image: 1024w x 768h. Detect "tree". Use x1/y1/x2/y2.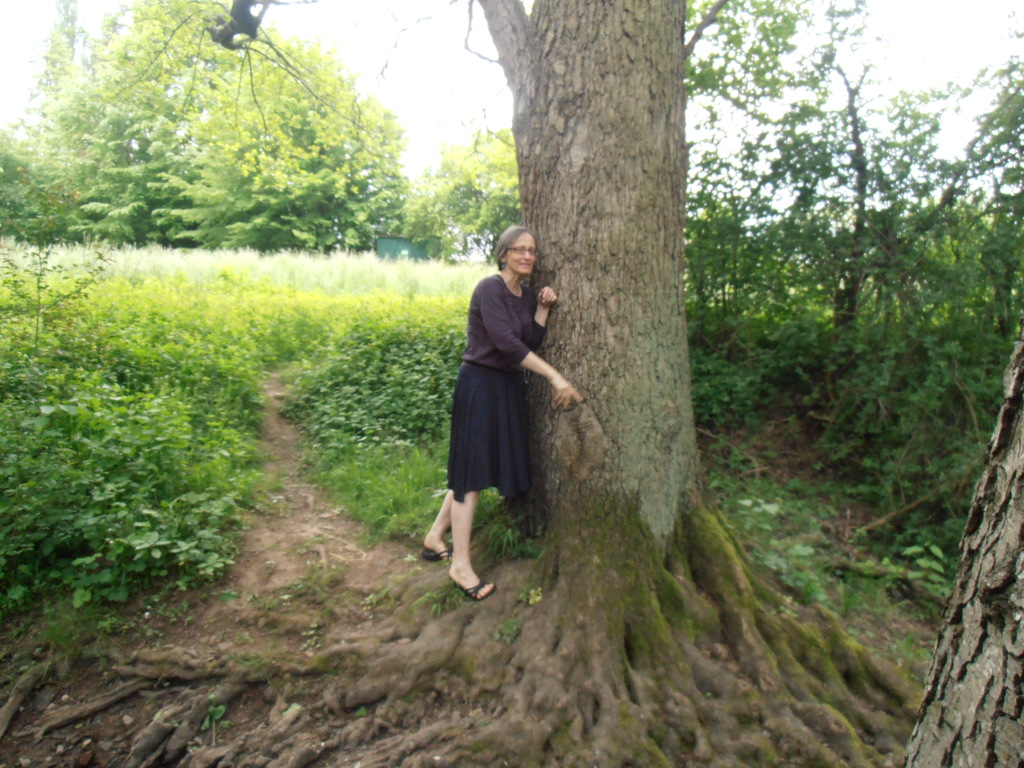
177/25/460/289.
